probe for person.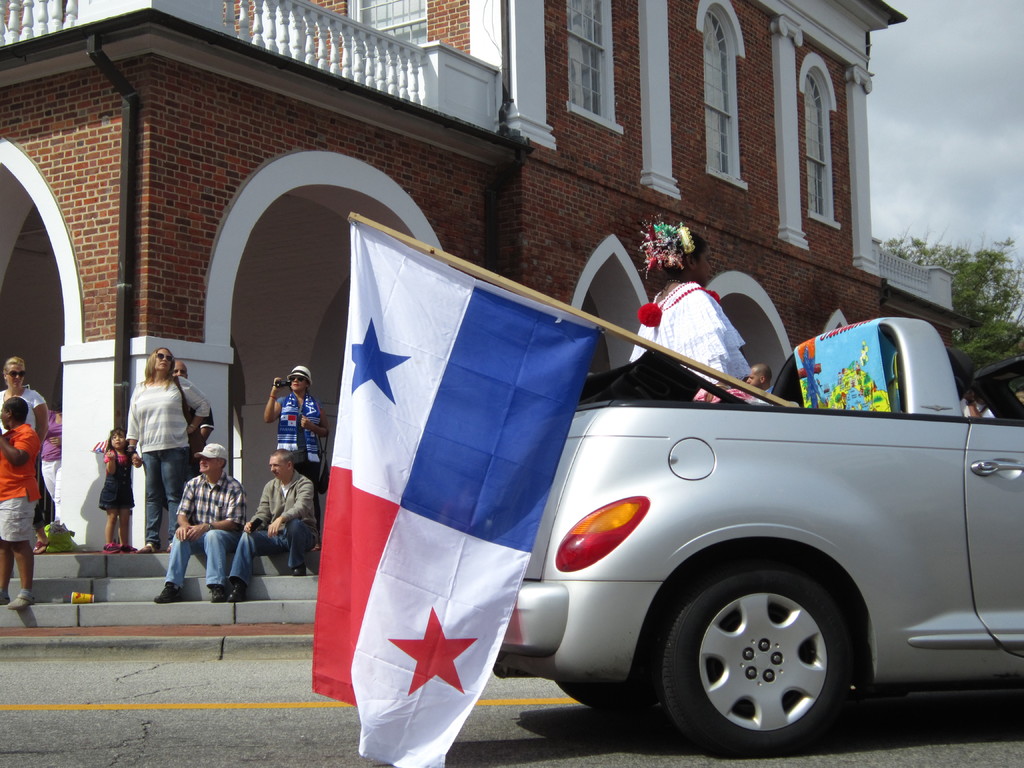
Probe result: 174:356:211:471.
